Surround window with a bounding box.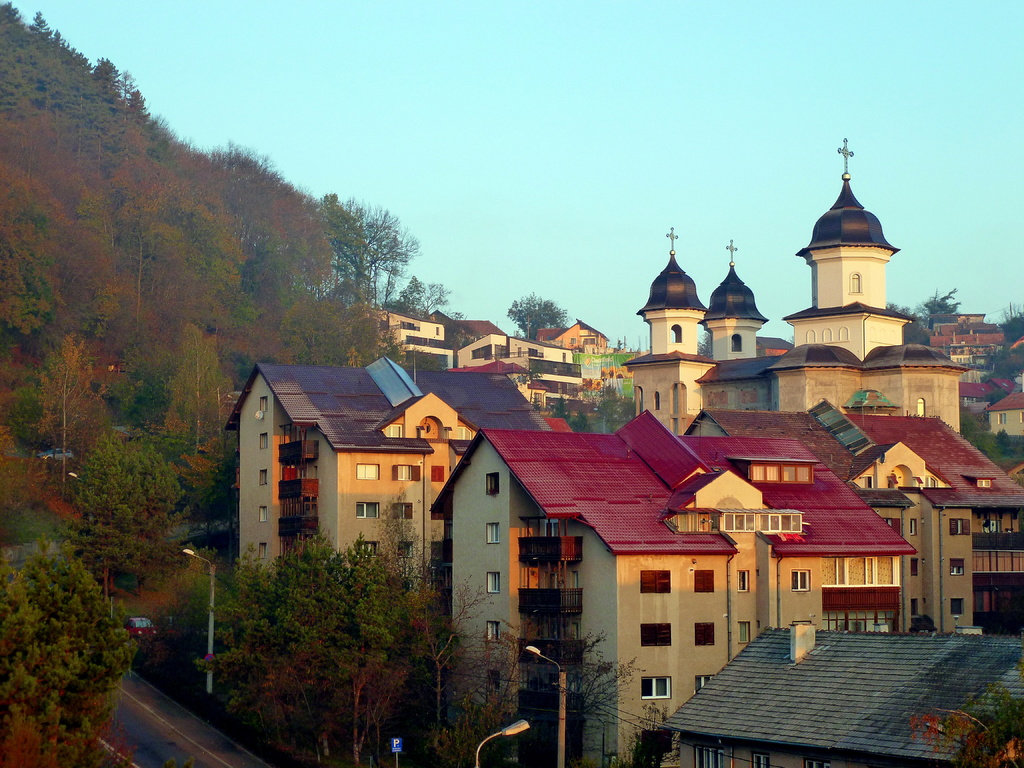
[x1=257, y1=504, x2=269, y2=524].
